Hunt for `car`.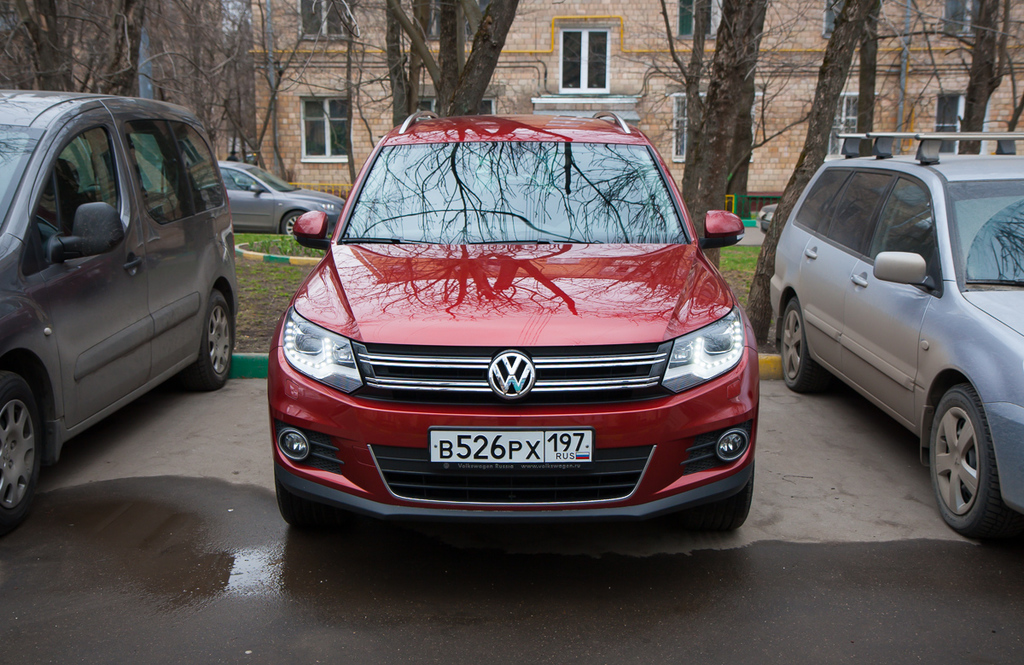
Hunted down at select_region(0, 79, 237, 541).
